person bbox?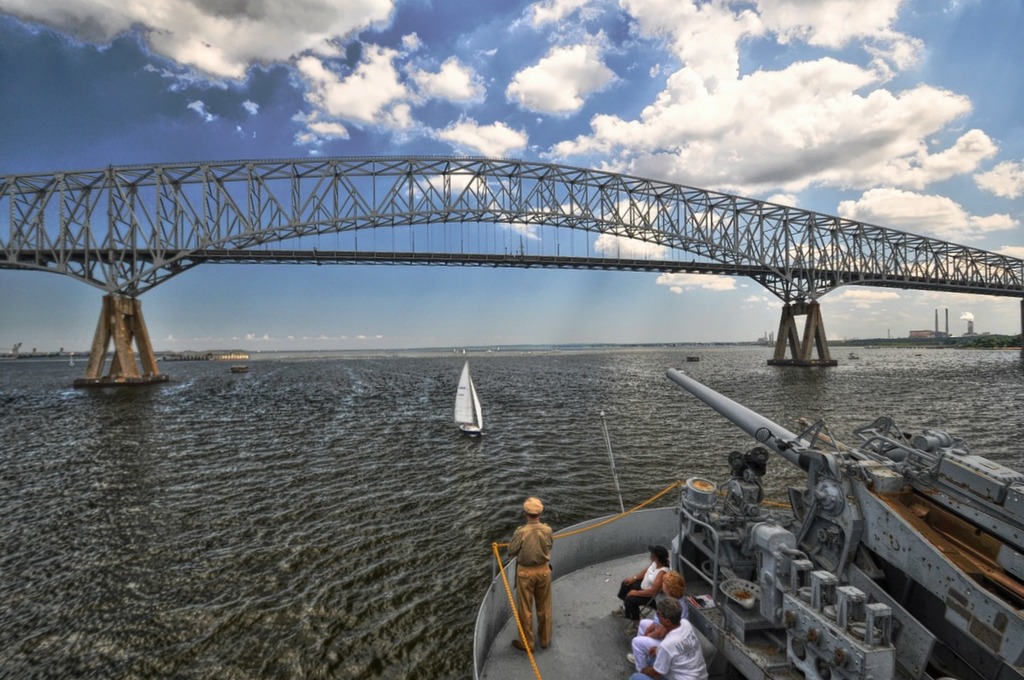
BBox(627, 600, 718, 679)
